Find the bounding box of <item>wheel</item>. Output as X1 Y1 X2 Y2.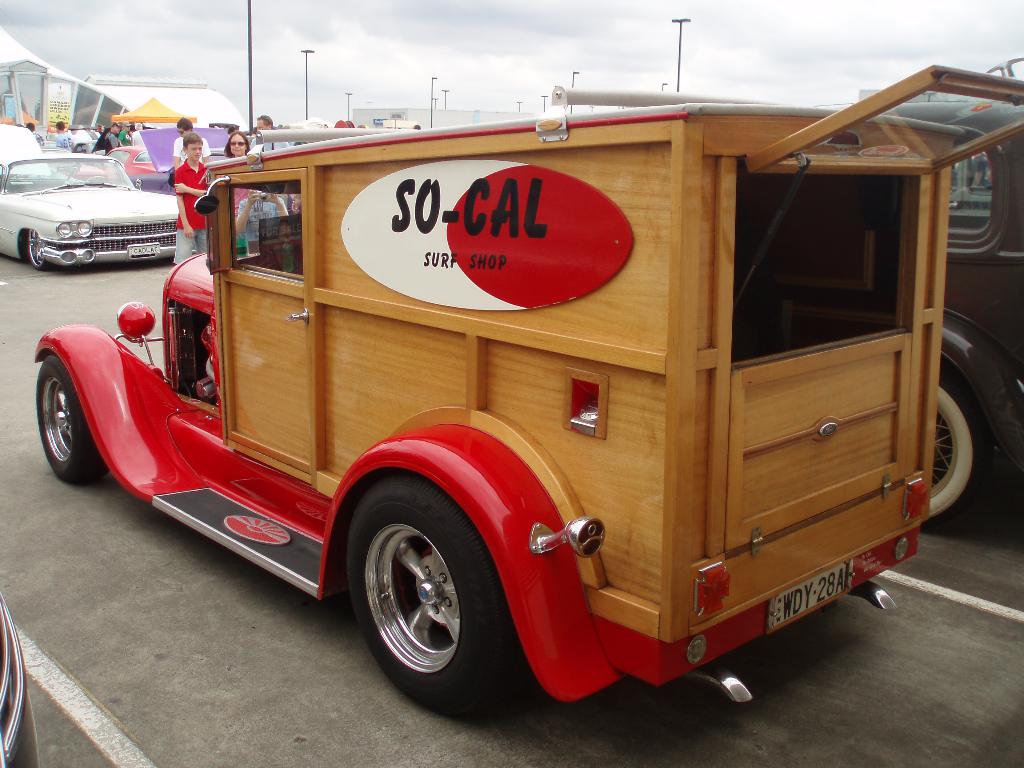
33 349 111 481.
